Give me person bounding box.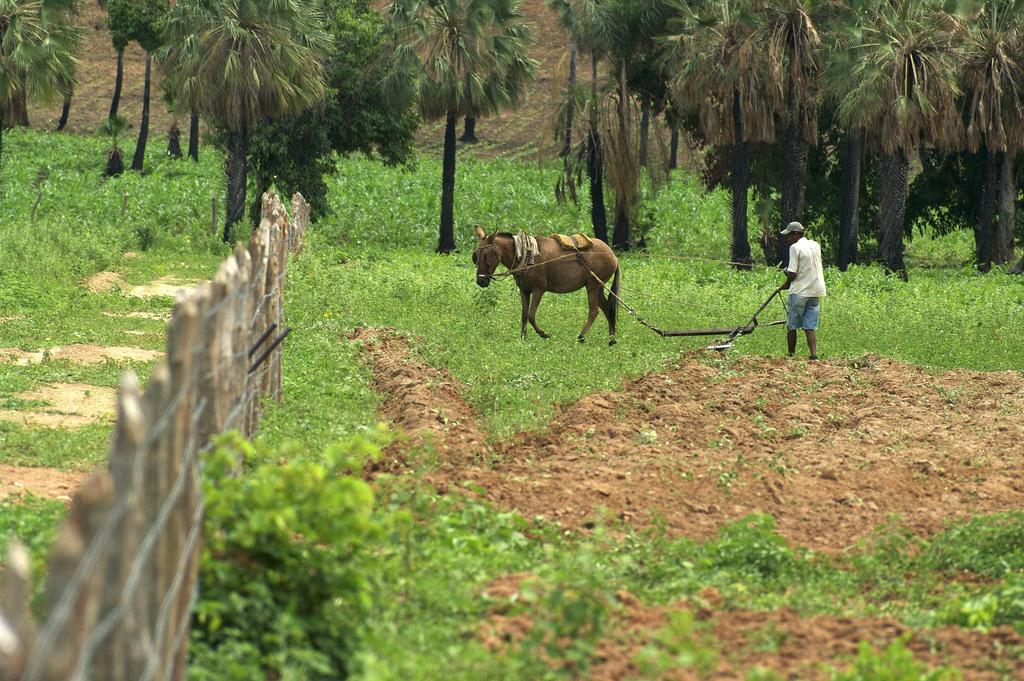
(left=774, top=217, right=825, bottom=363).
